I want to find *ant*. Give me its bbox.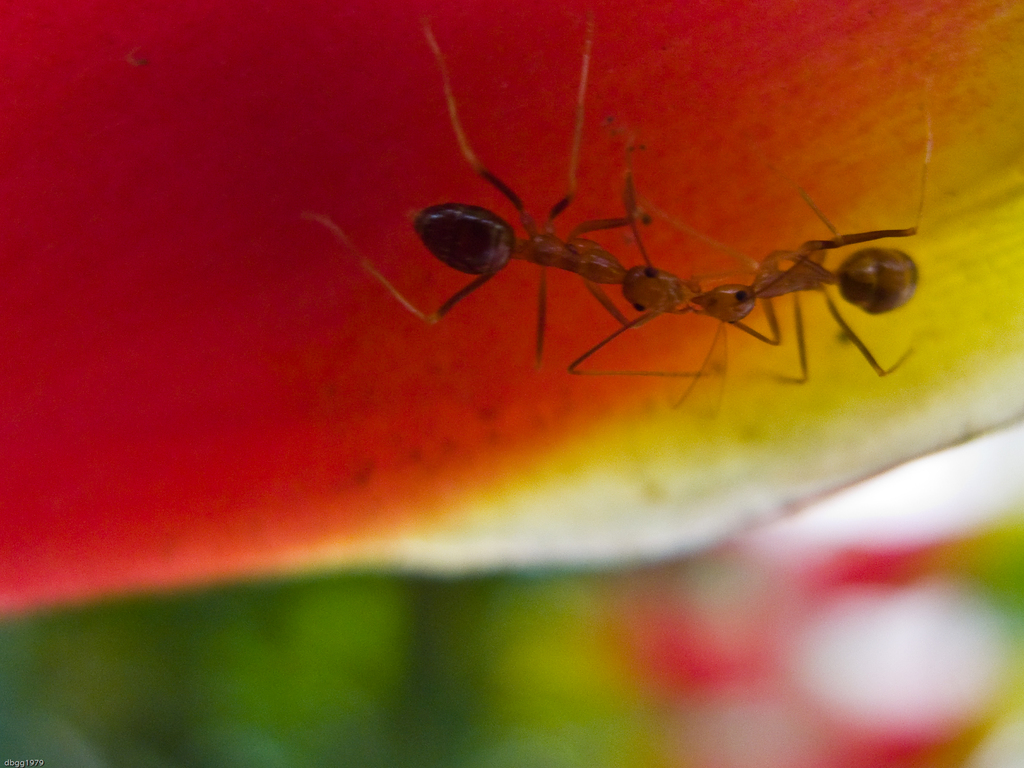
box(674, 104, 932, 411).
